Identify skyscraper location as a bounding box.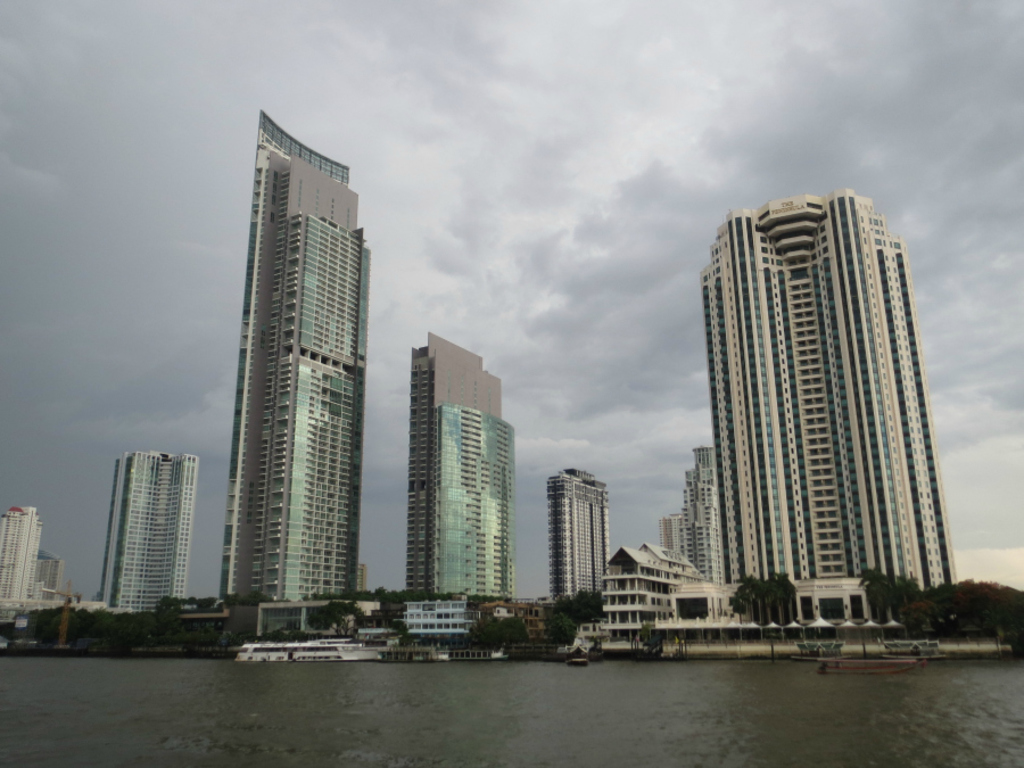
bbox(696, 190, 958, 589).
